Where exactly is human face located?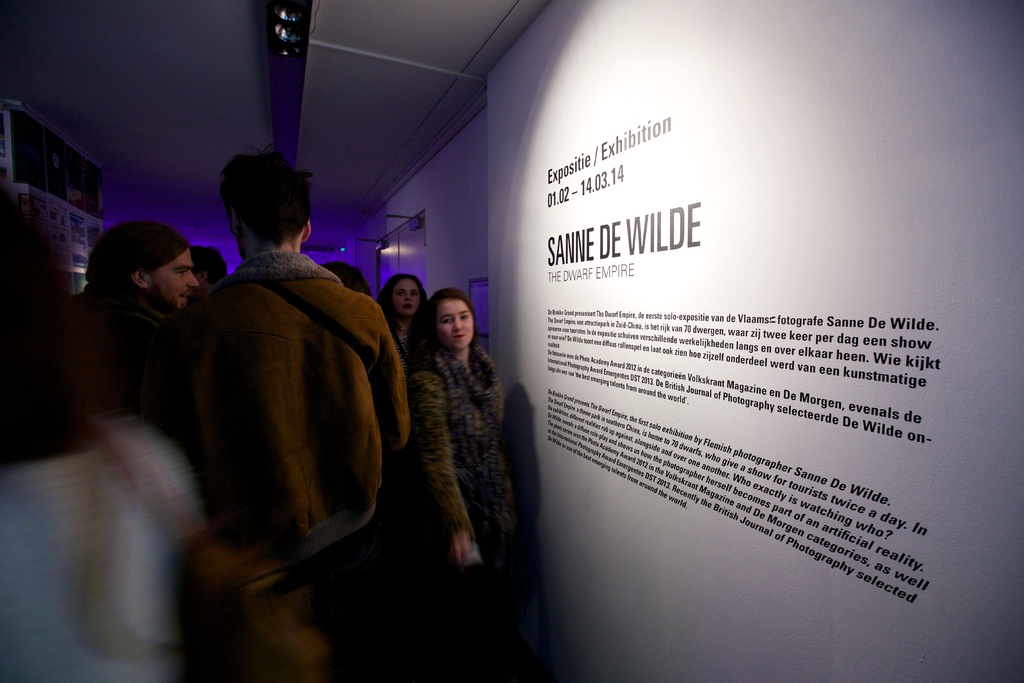
Its bounding box is 155, 251, 196, 304.
